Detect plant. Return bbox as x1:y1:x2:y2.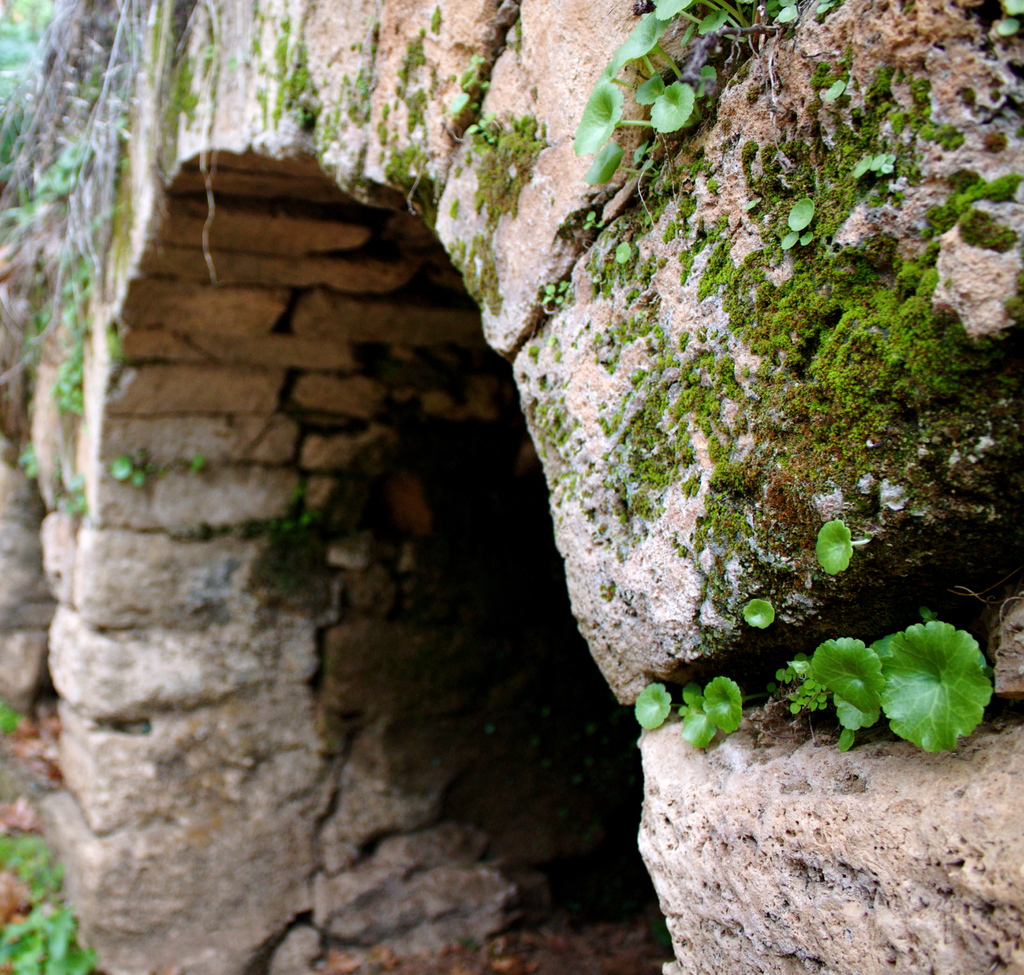
737:584:783:632.
